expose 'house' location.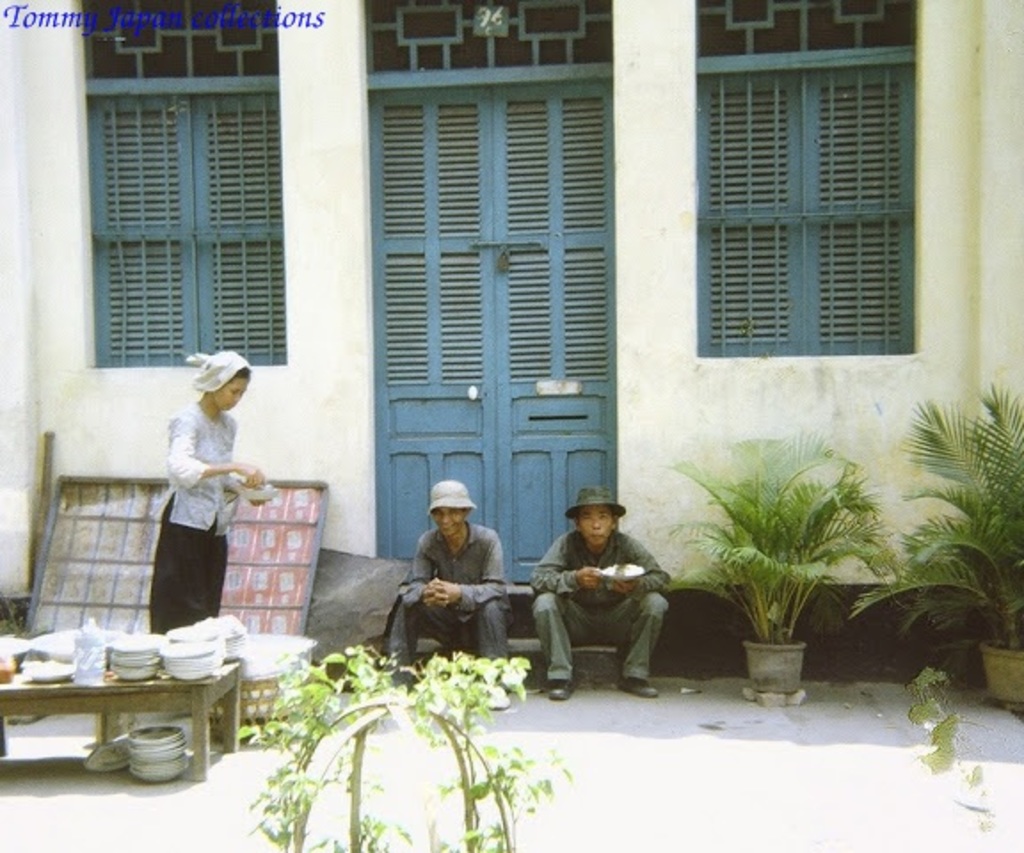
Exposed at 0:0:1022:681.
